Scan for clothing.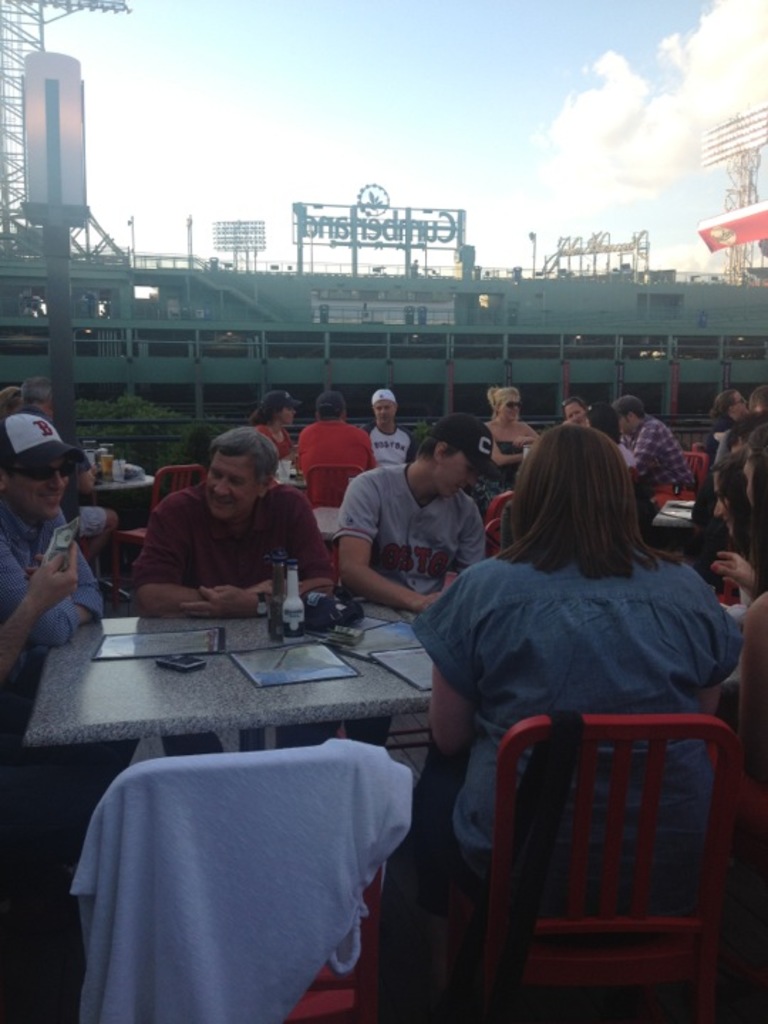
Scan result: bbox=[334, 462, 488, 602].
